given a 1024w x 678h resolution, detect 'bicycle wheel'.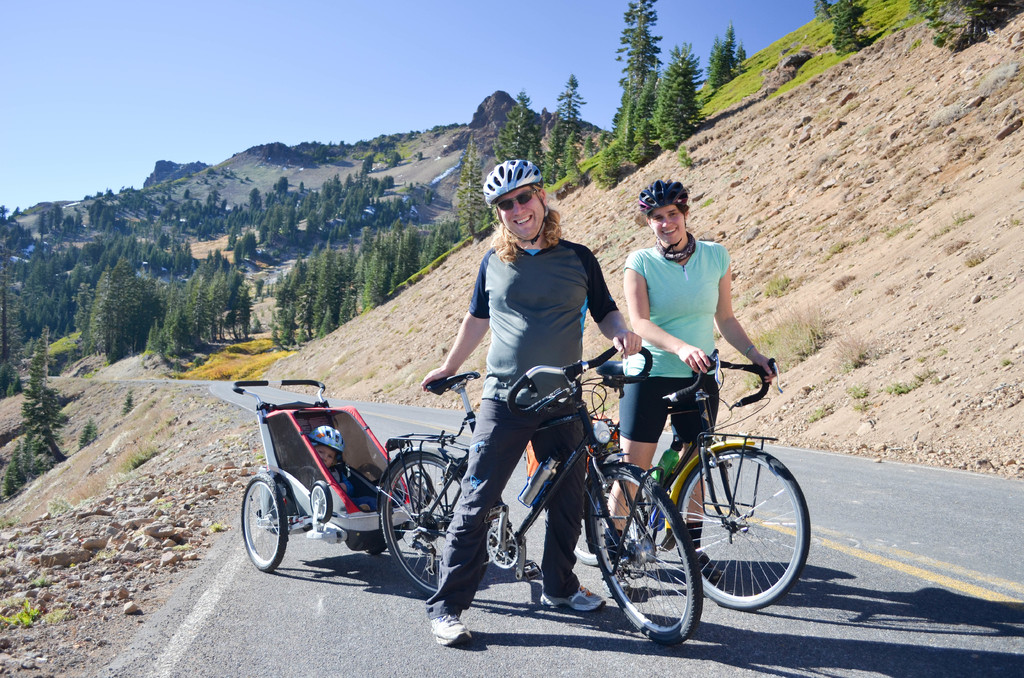
<region>595, 486, 704, 644</region>.
